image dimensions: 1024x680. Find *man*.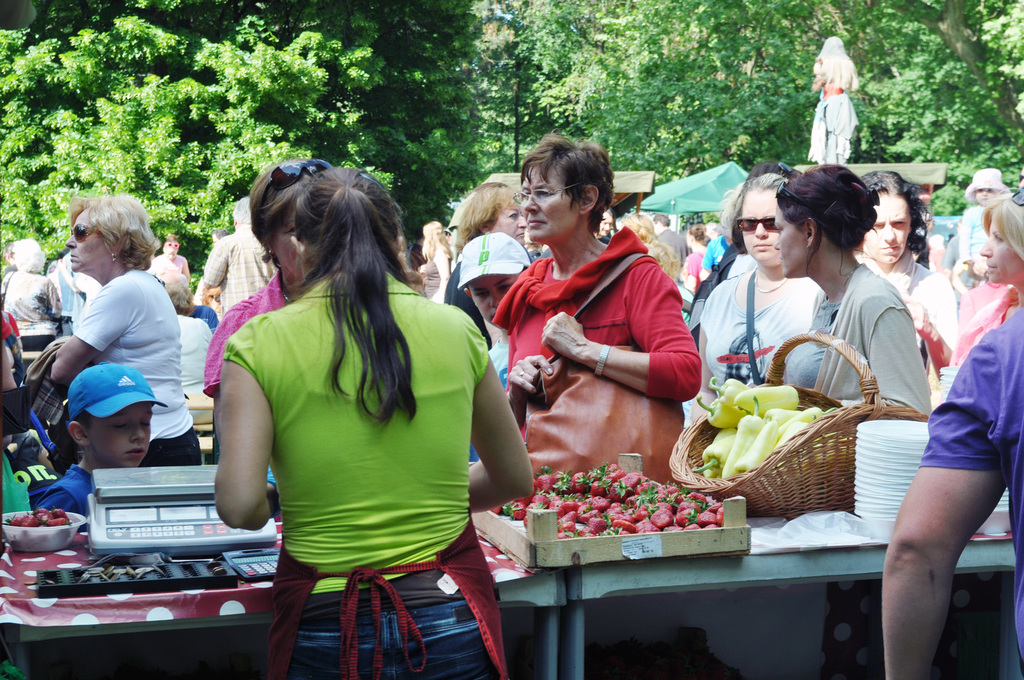
crop(147, 237, 191, 303).
